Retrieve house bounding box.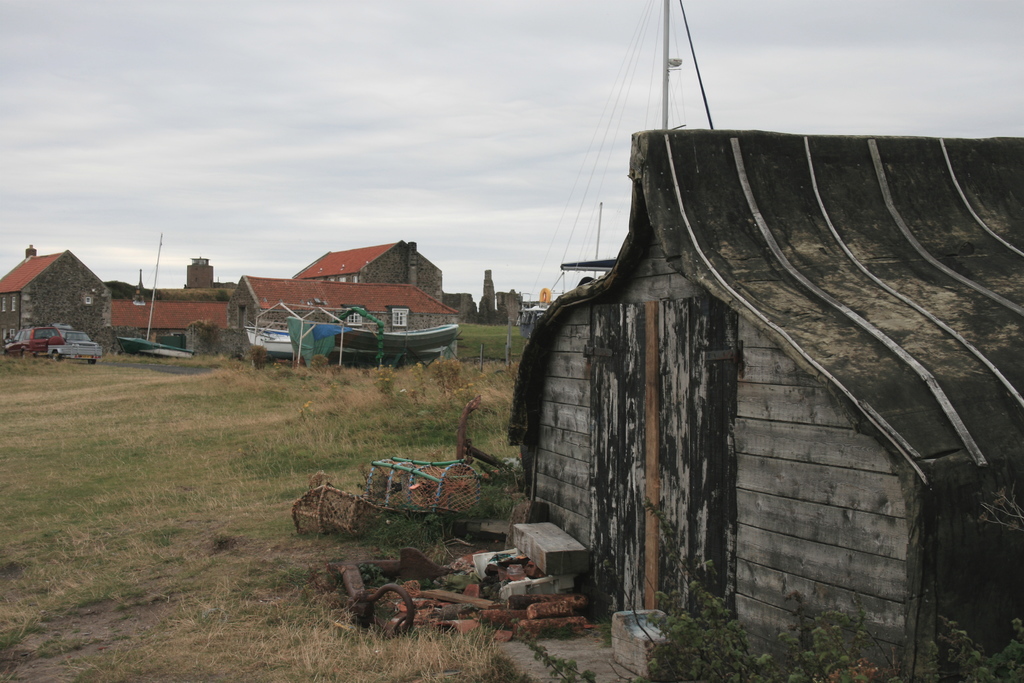
Bounding box: x1=294, y1=238, x2=442, y2=308.
